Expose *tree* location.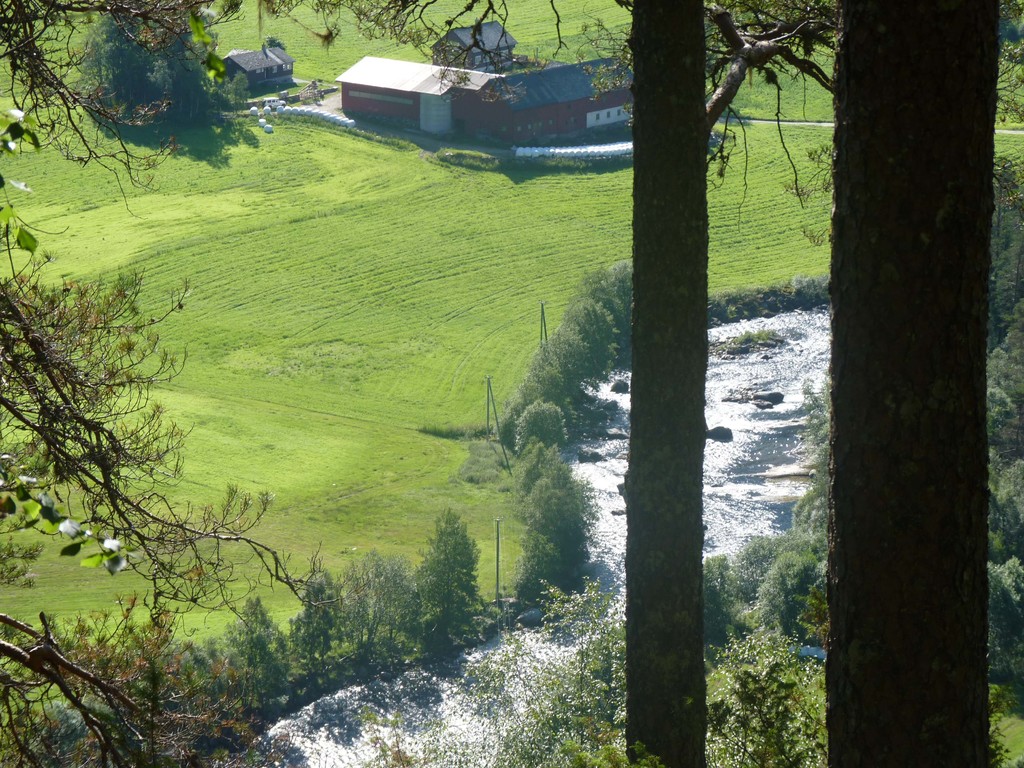
Exposed at pyautogui.locateOnScreen(835, 0, 1004, 767).
